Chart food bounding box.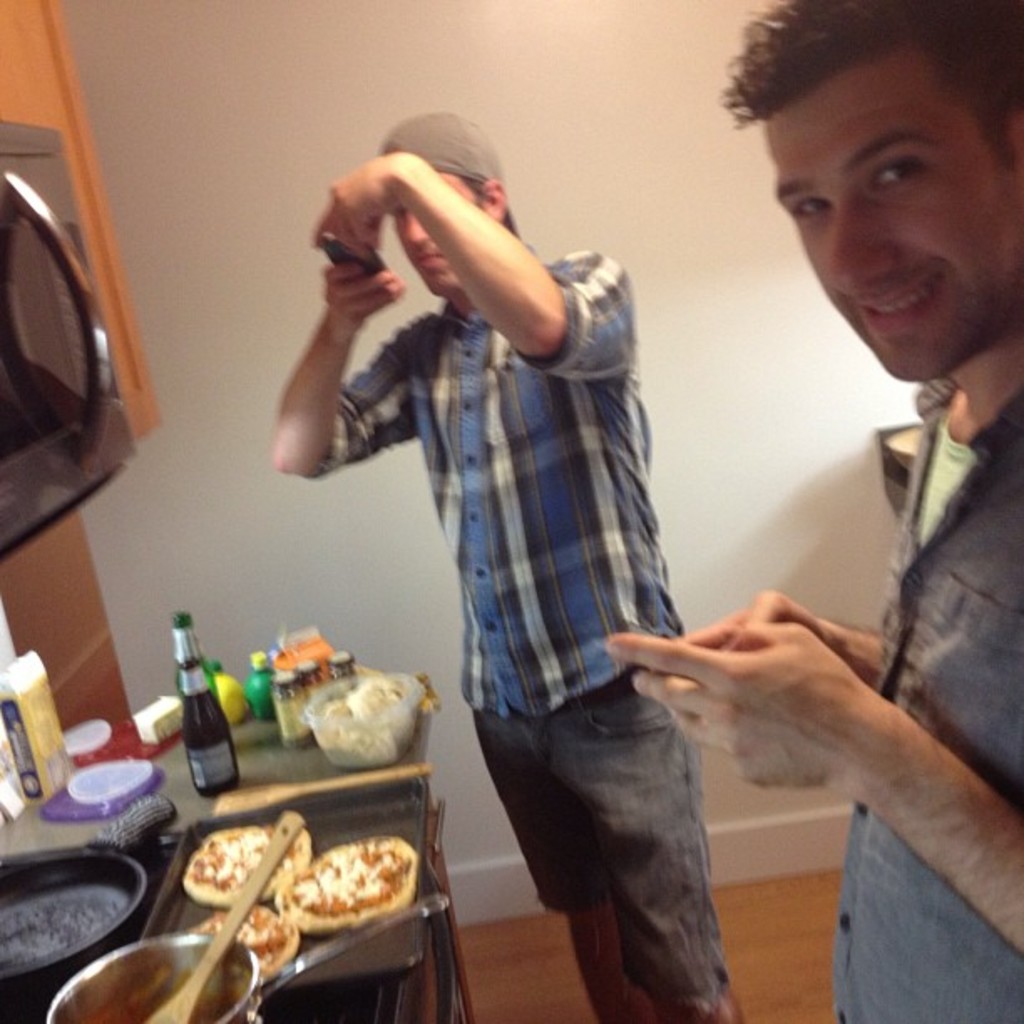
Charted: region(274, 837, 417, 927).
